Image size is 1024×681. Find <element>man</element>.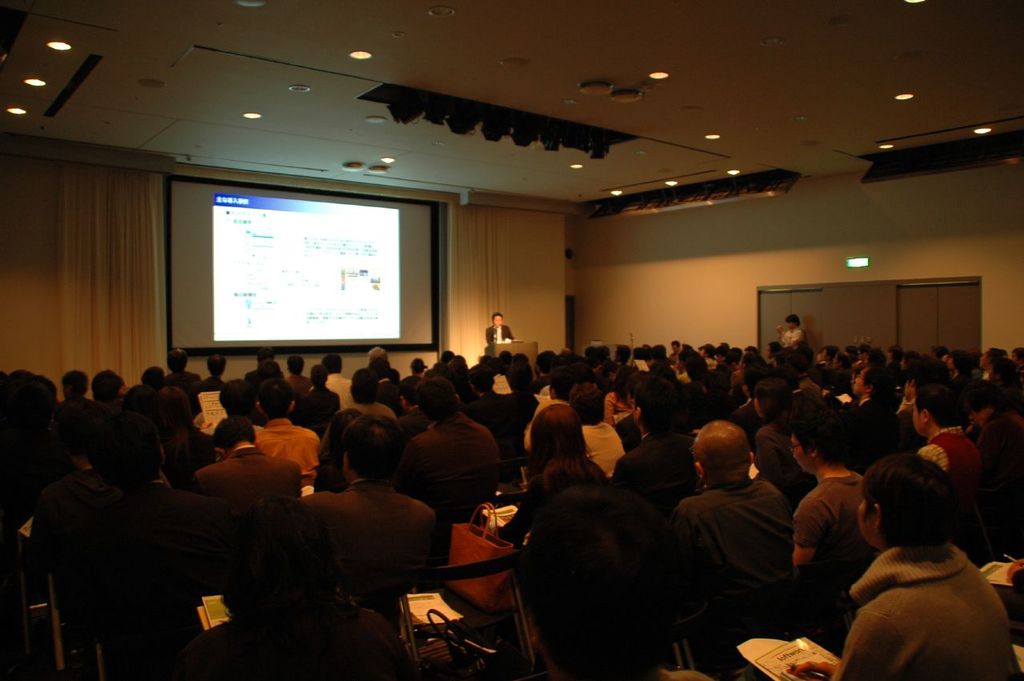
x1=667 y1=421 x2=825 y2=648.
